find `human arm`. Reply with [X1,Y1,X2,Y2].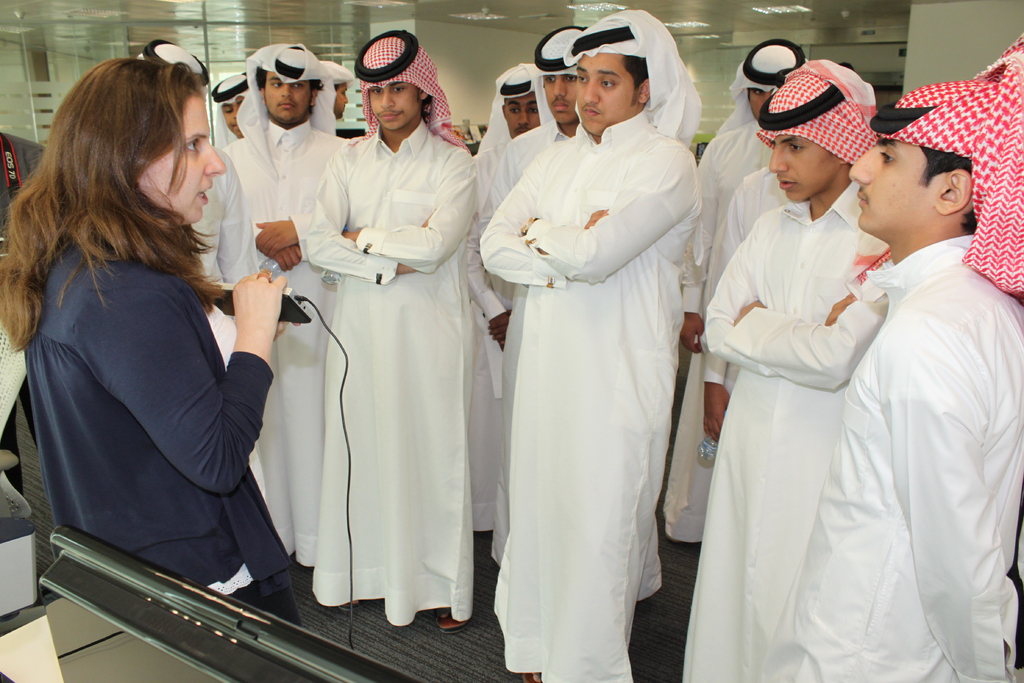
[479,149,606,283].
